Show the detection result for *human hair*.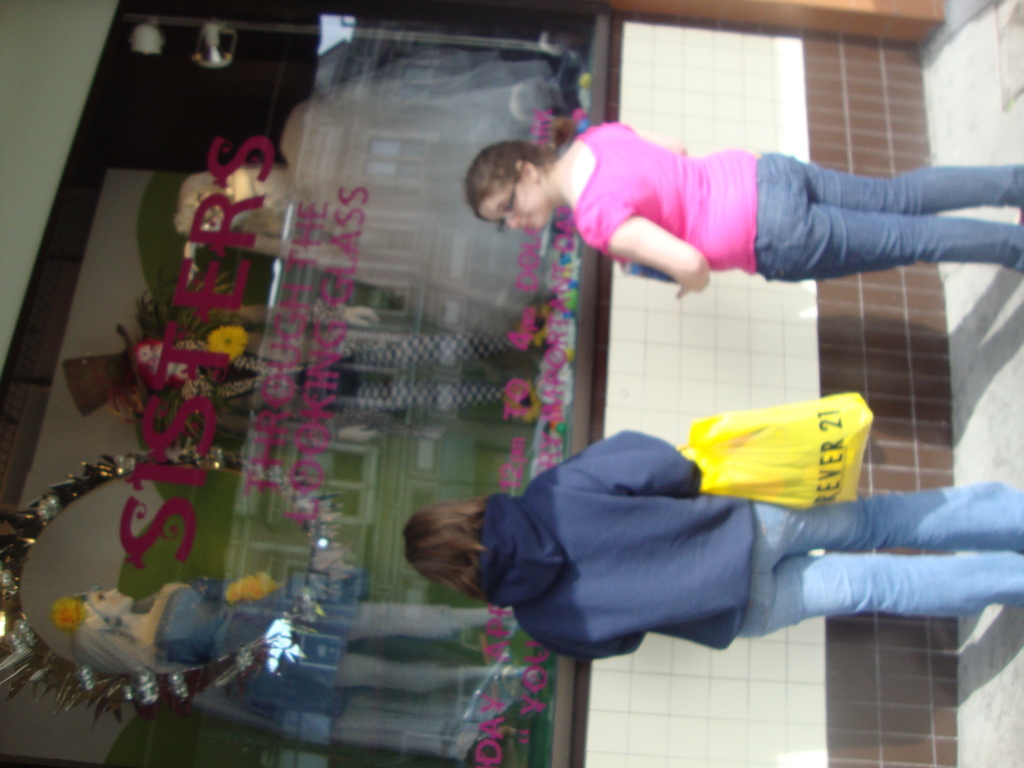
399:505:490:607.
